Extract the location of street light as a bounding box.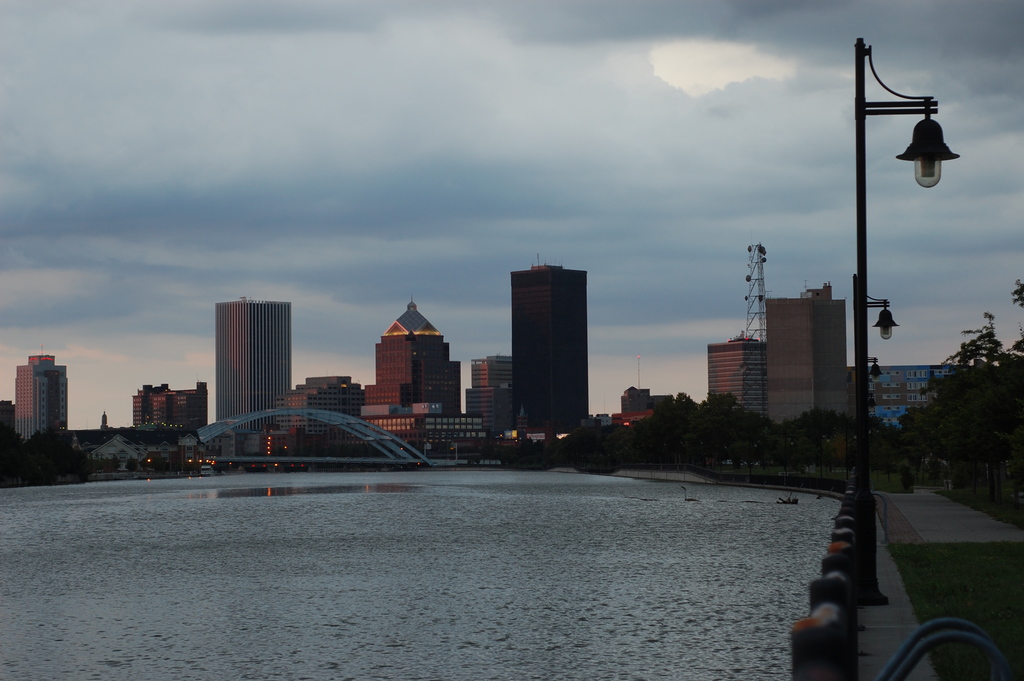
[850,350,883,468].
